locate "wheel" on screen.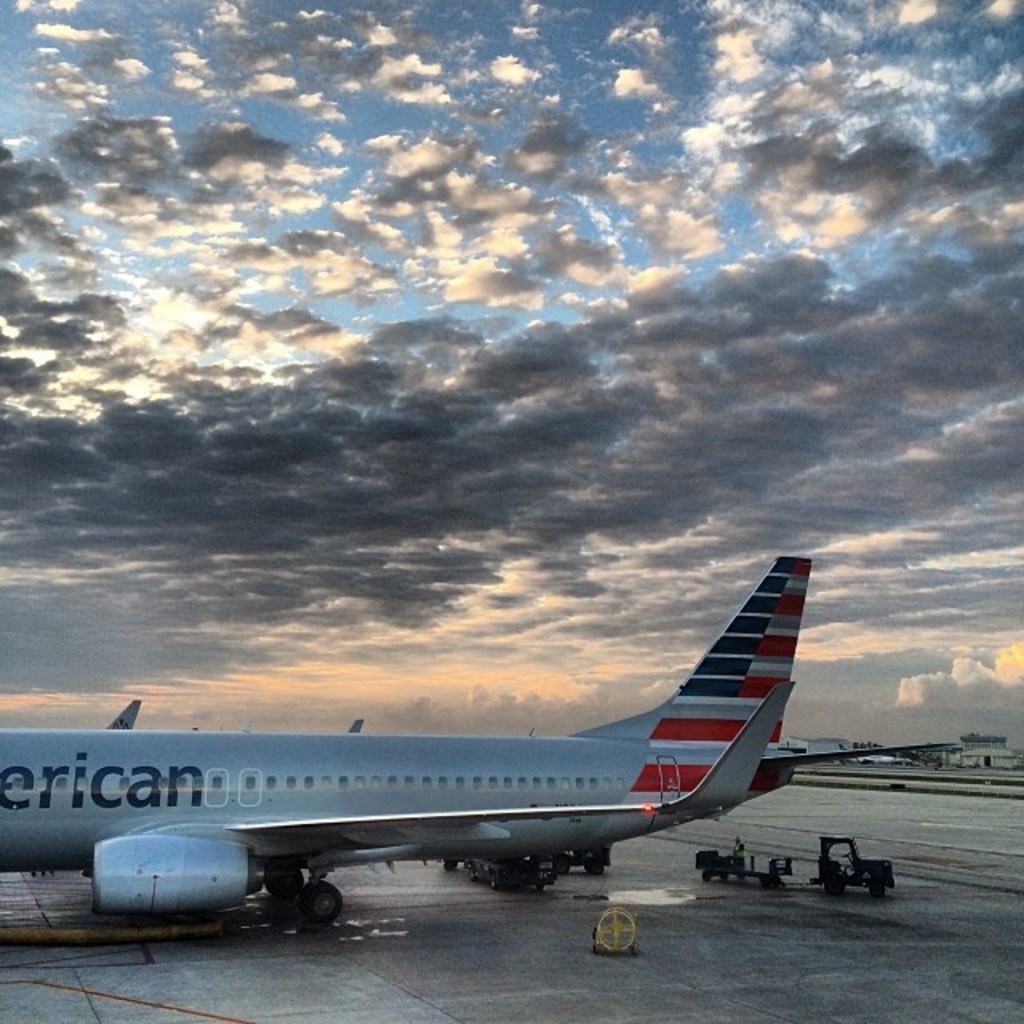
On screen at 440:859:459:874.
